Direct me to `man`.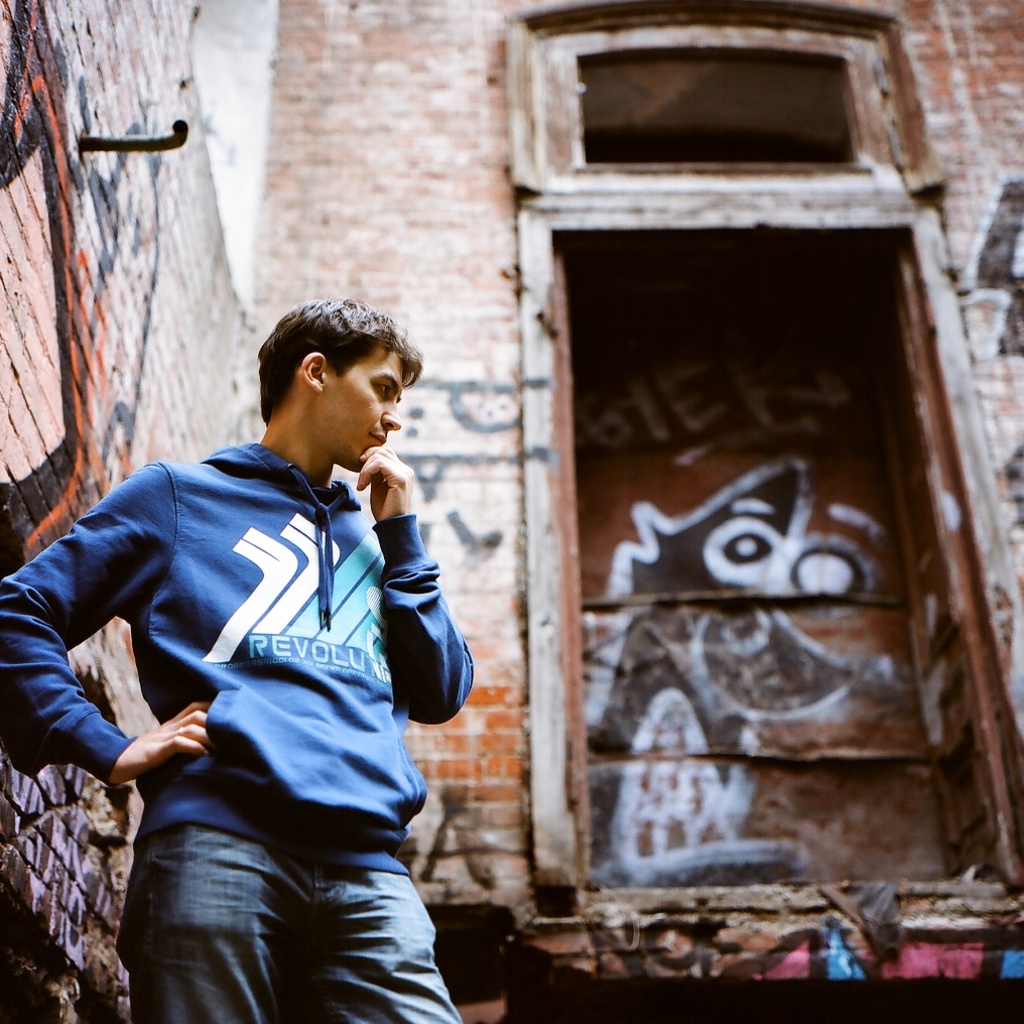
Direction: l=51, t=285, r=488, b=984.
